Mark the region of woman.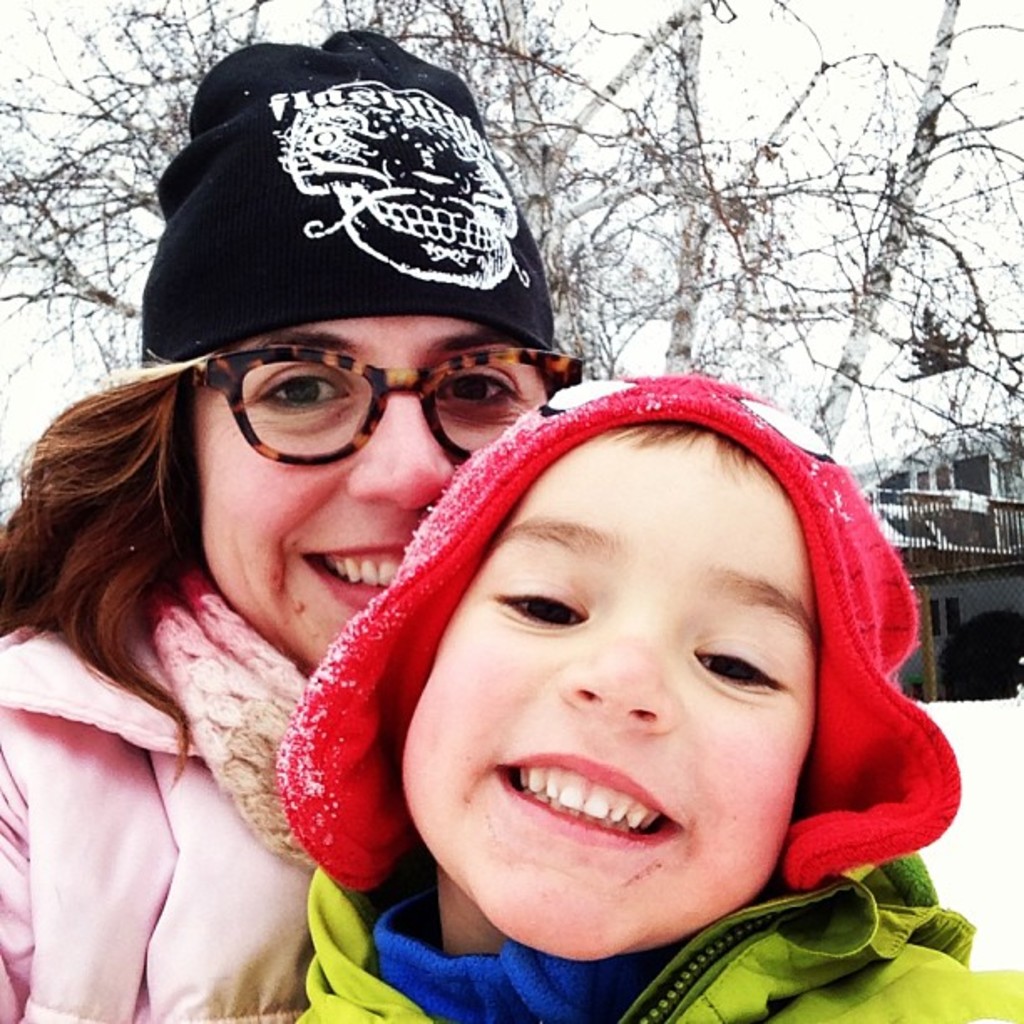
Region: locate(25, 115, 591, 1004).
